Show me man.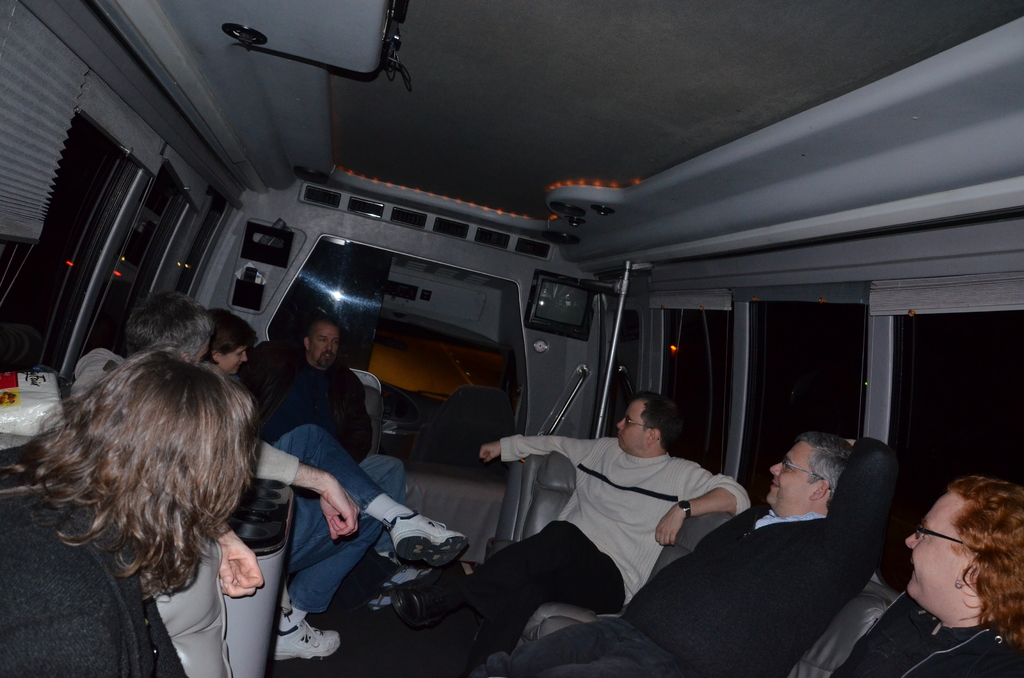
man is here: (501,432,855,677).
